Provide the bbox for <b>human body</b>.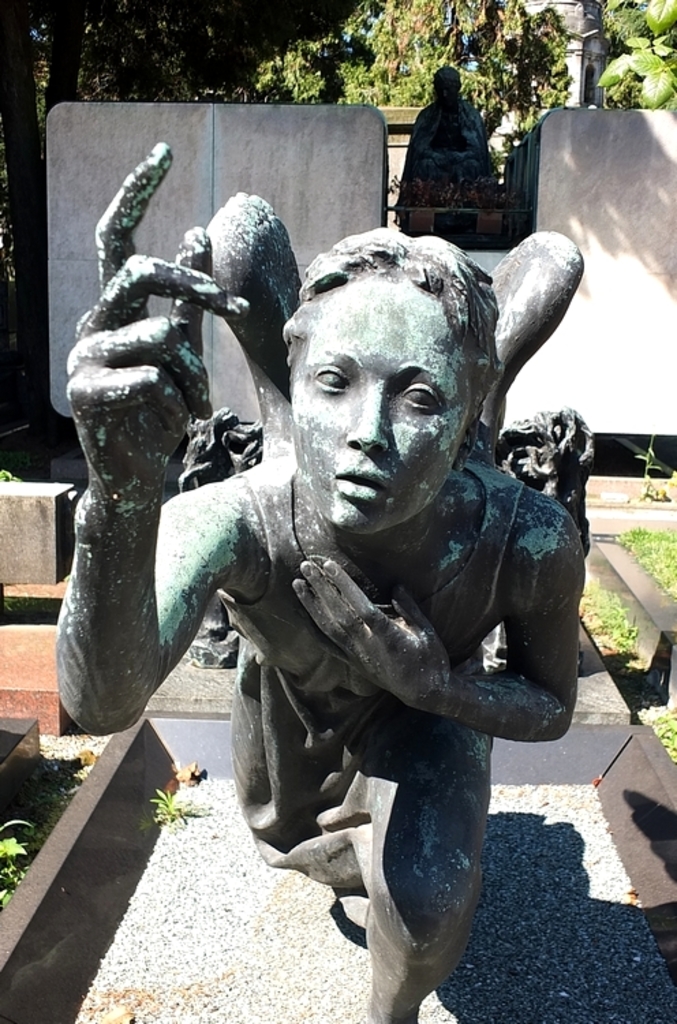
rect(53, 132, 587, 1023).
